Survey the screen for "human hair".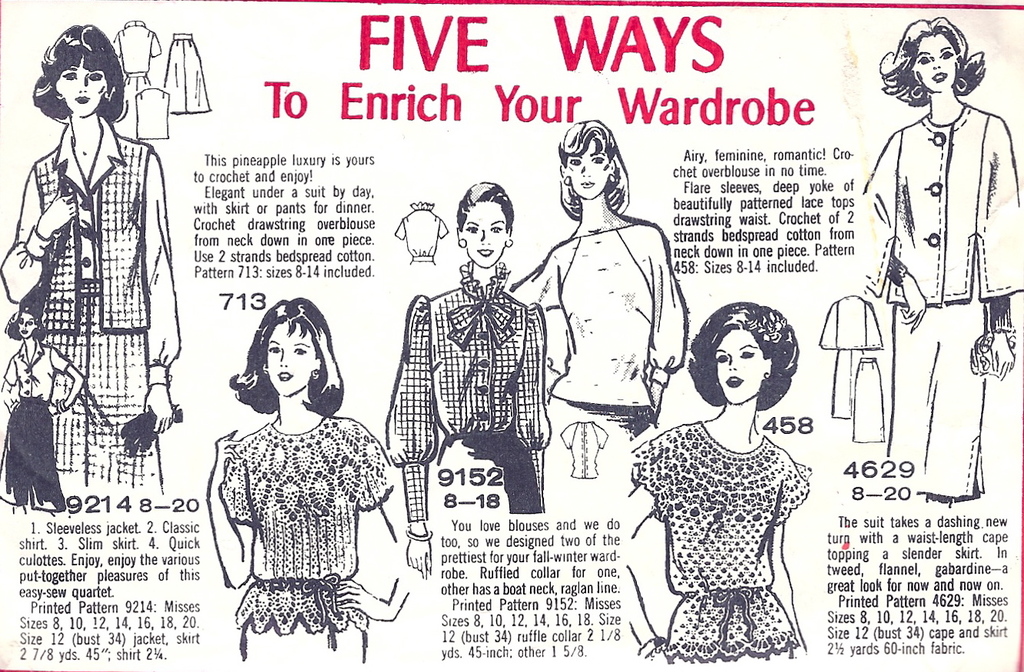
Survey found: locate(699, 297, 798, 412).
